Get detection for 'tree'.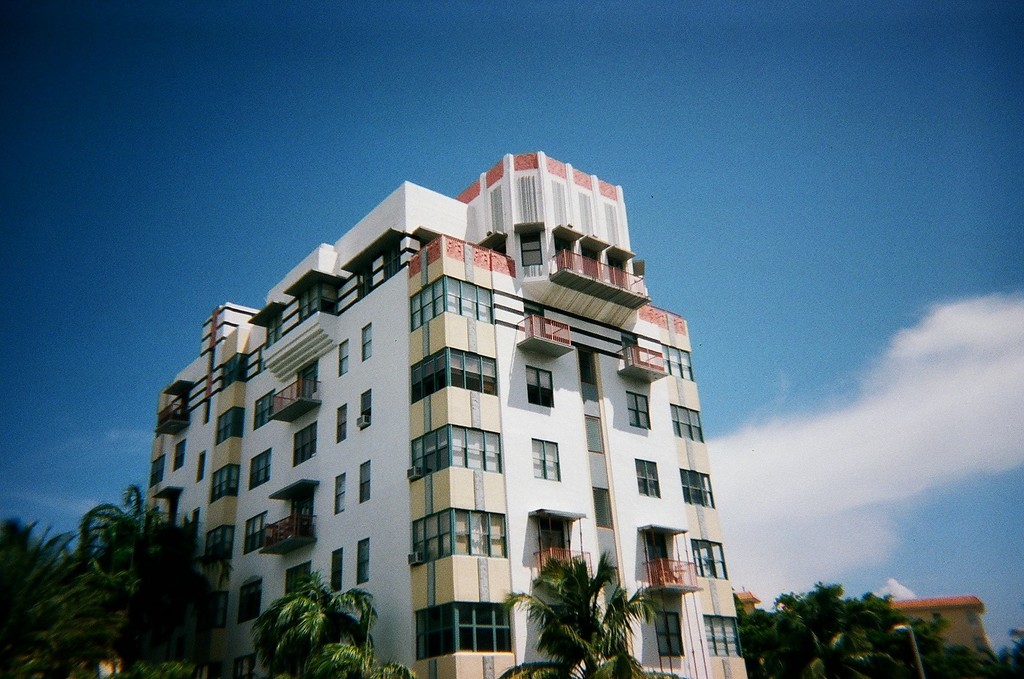
Detection: crop(0, 522, 94, 678).
